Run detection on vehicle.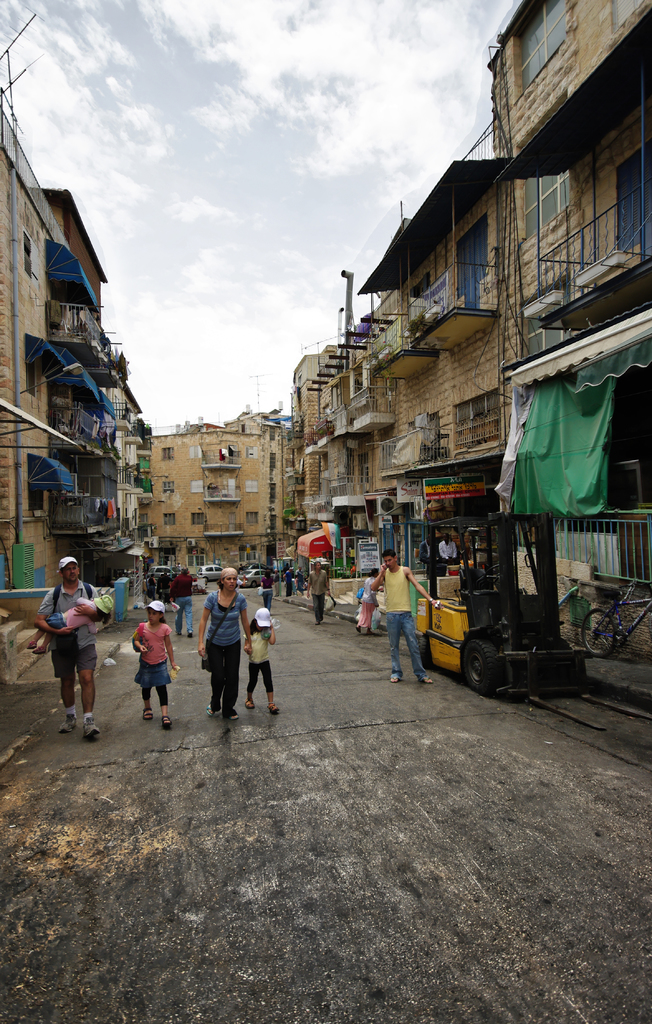
Result: 147,564,182,581.
